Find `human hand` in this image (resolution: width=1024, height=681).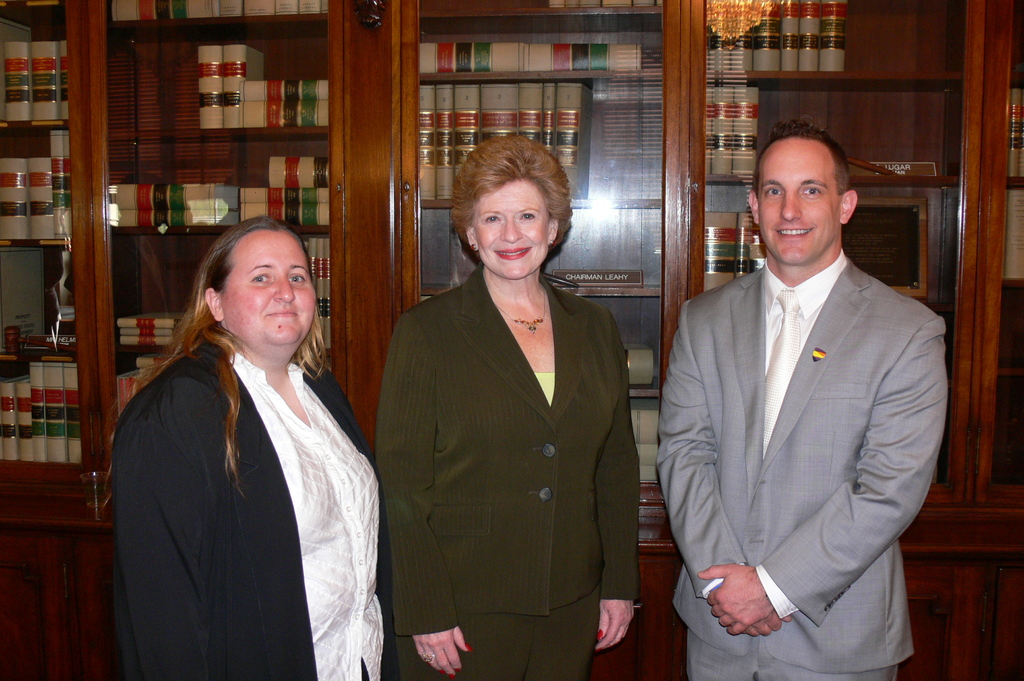
<box>410,625,476,680</box>.
